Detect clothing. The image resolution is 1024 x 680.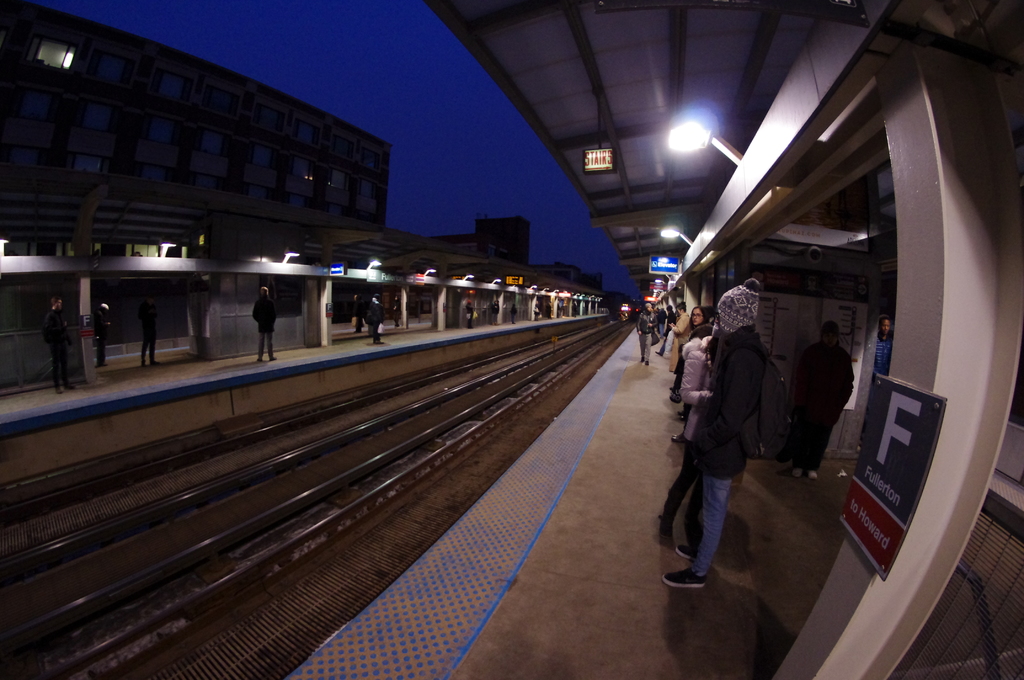
pyautogui.locateOnScreen(654, 327, 715, 535).
